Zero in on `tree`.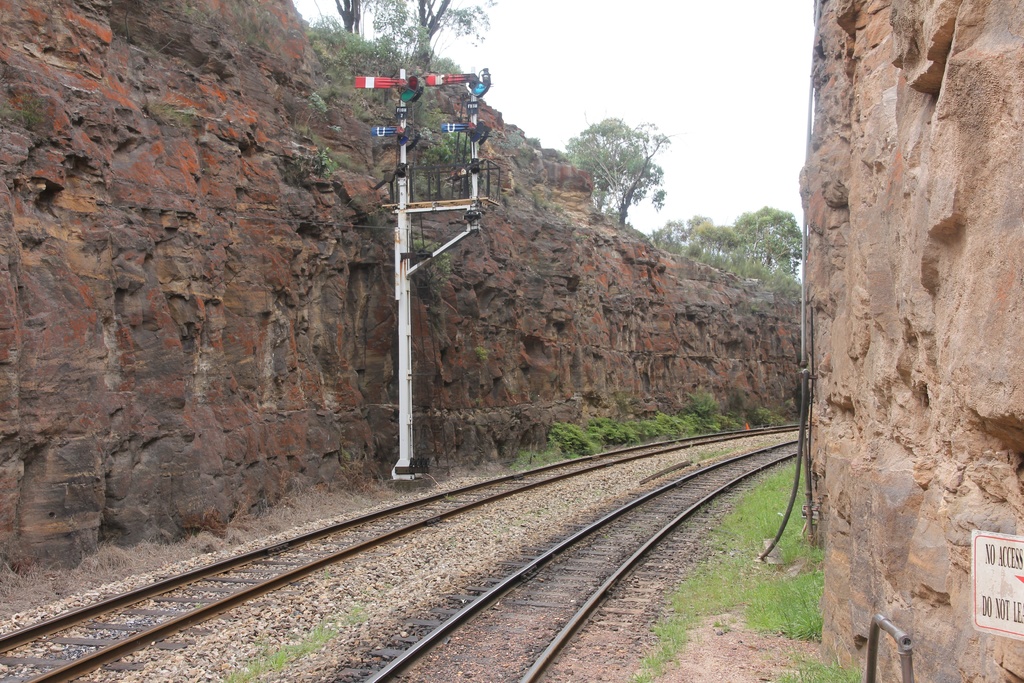
Zeroed in: l=329, t=0, r=495, b=110.
